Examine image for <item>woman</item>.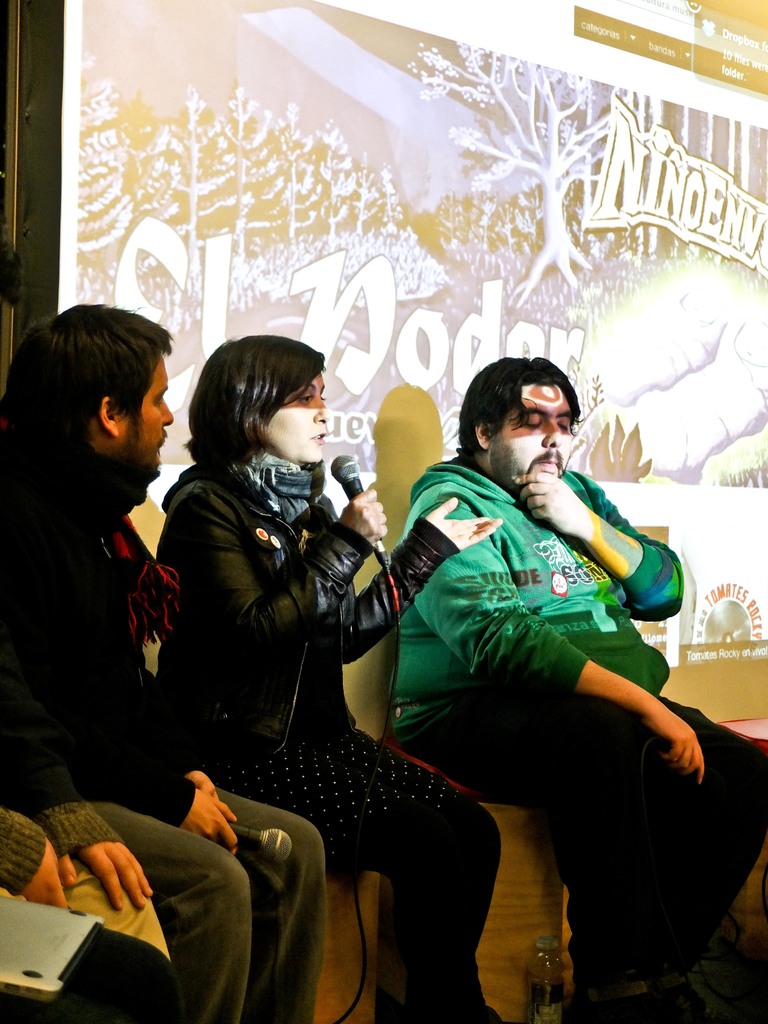
Examination result: 146:330:525:1023.
